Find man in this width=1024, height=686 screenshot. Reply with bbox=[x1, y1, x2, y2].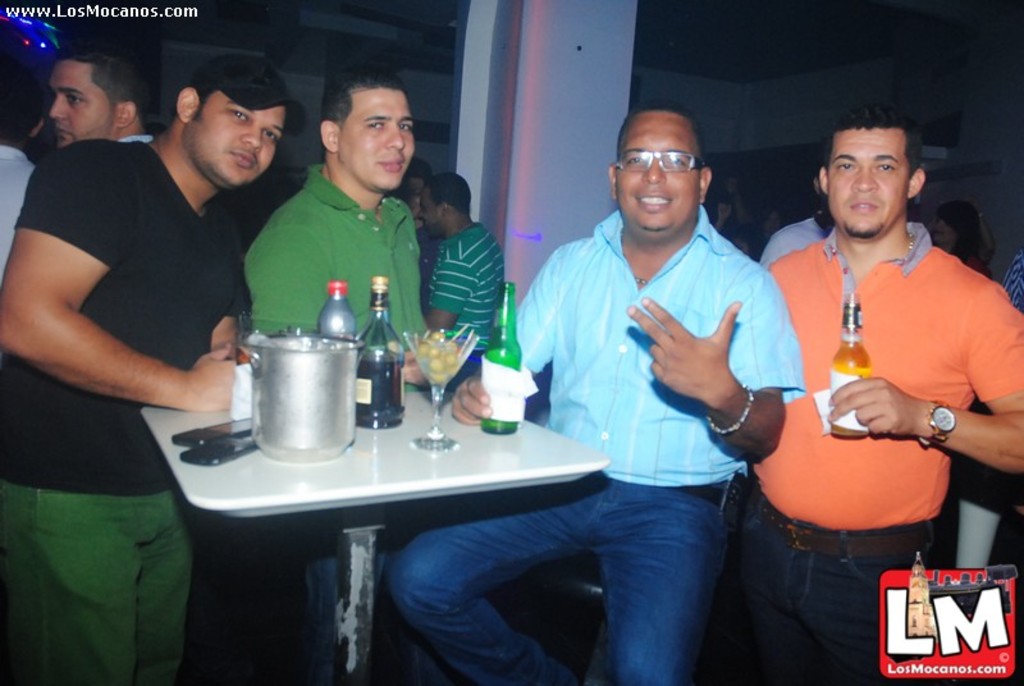
bbox=[237, 70, 439, 664].
